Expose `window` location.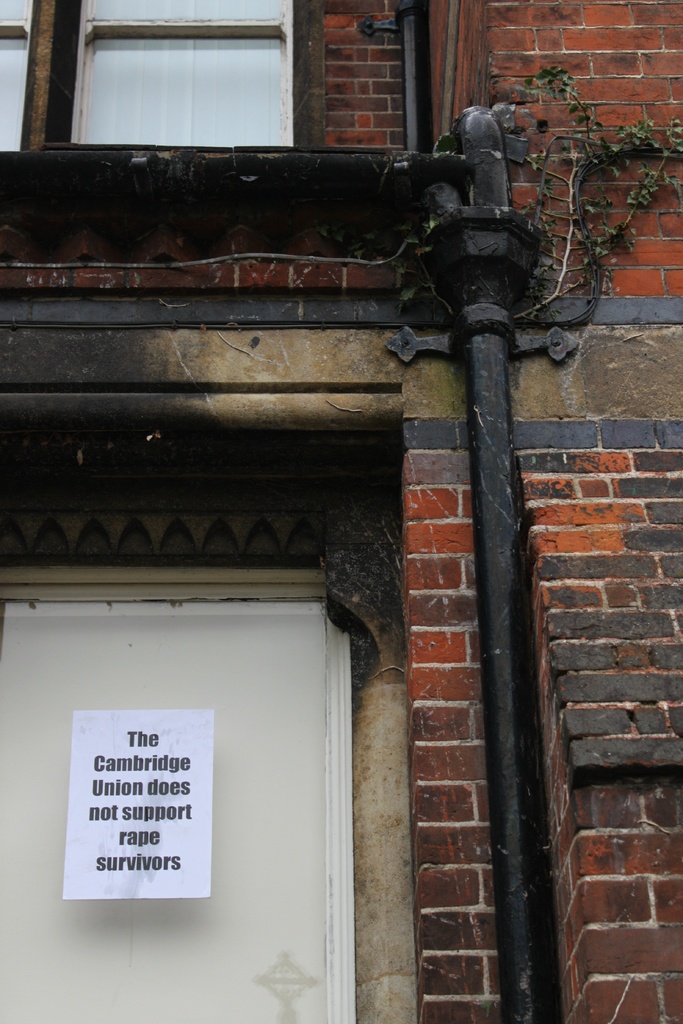
Exposed at 0,0,336,193.
